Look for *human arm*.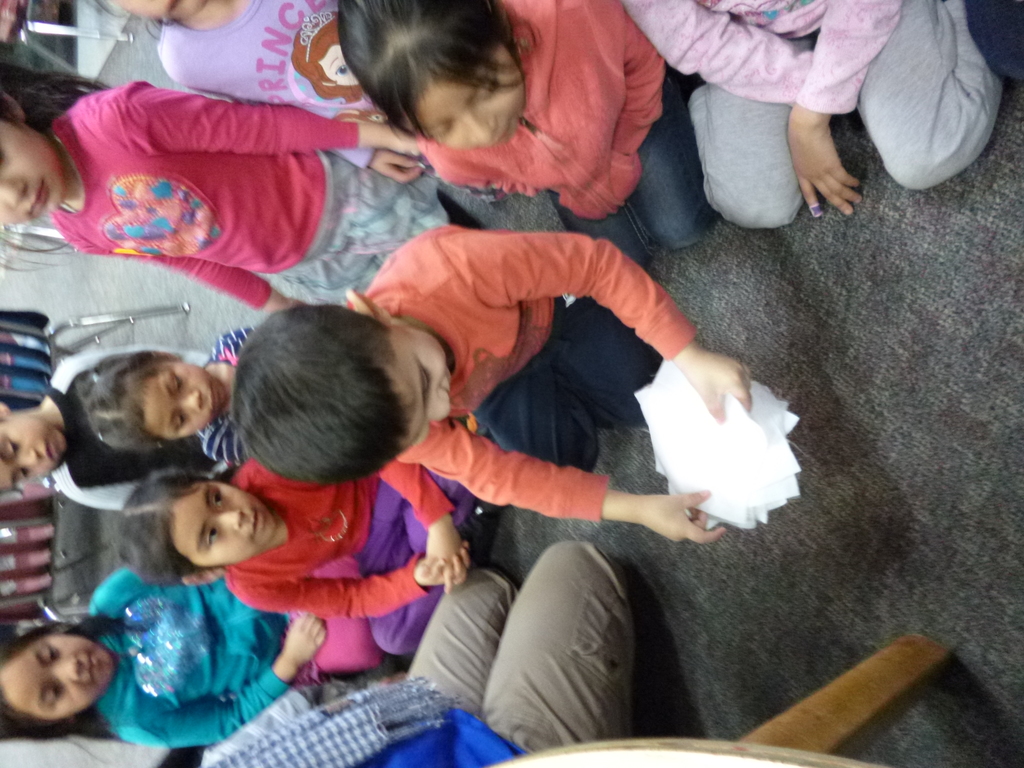
Found: 166 32 433 180.
